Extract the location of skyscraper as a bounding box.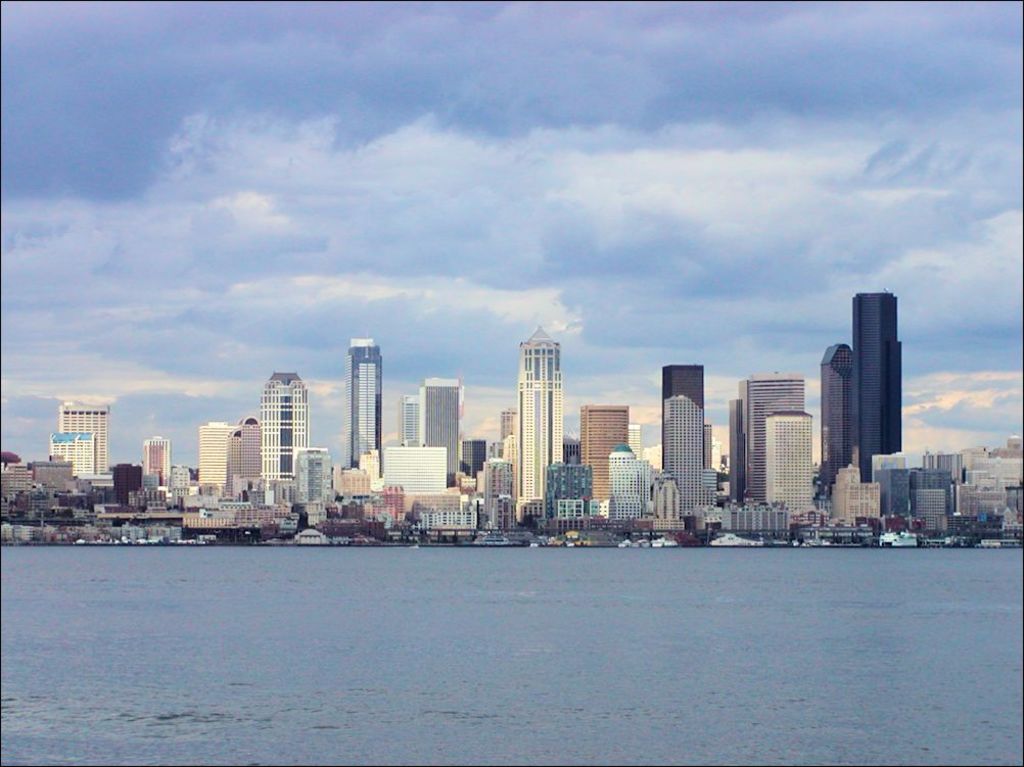
725,372,809,511.
